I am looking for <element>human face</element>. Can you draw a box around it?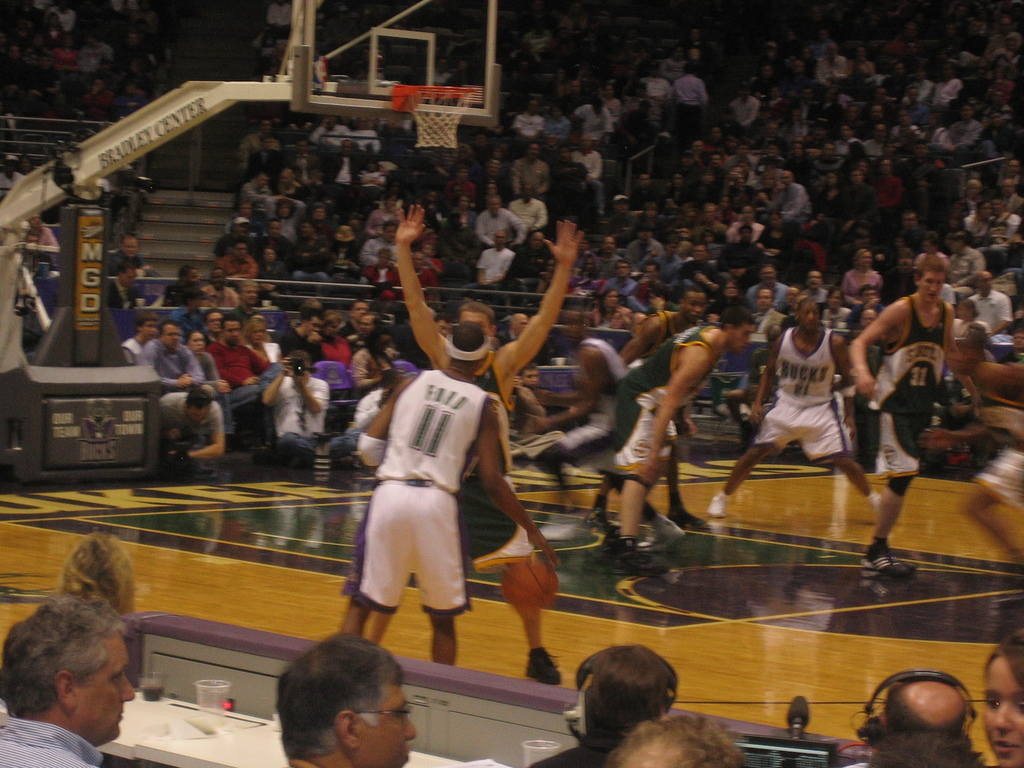
Sure, the bounding box is [left=673, top=289, right=707, bottom=322].
